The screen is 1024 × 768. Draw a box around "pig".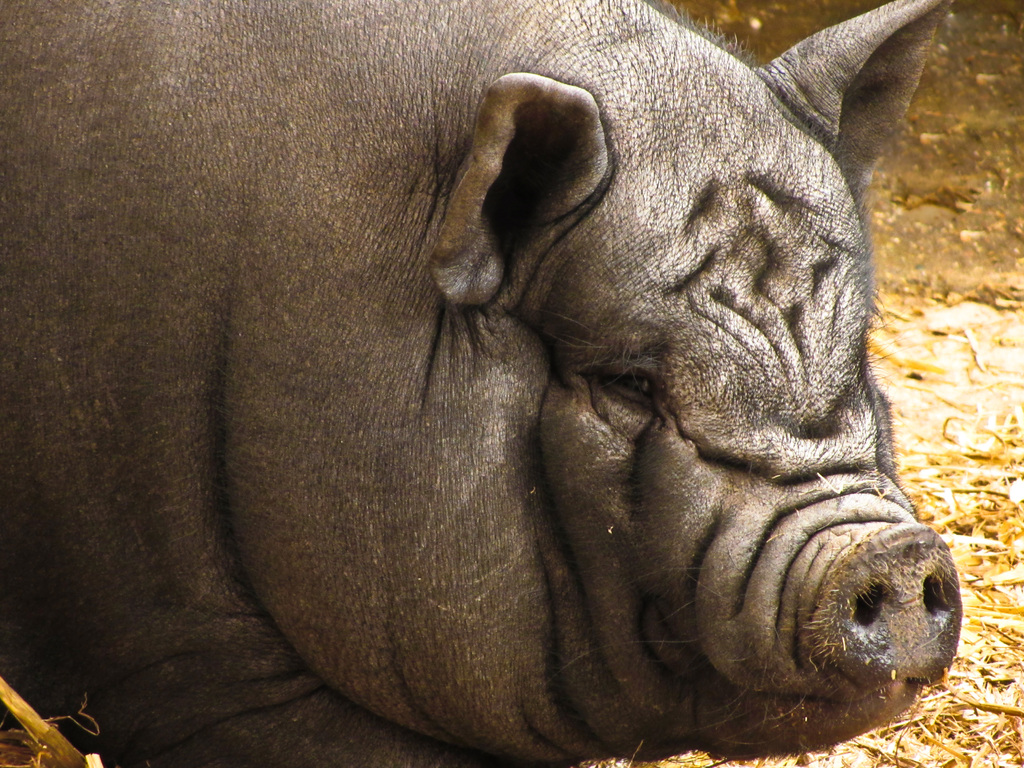
0,0,963,767.
